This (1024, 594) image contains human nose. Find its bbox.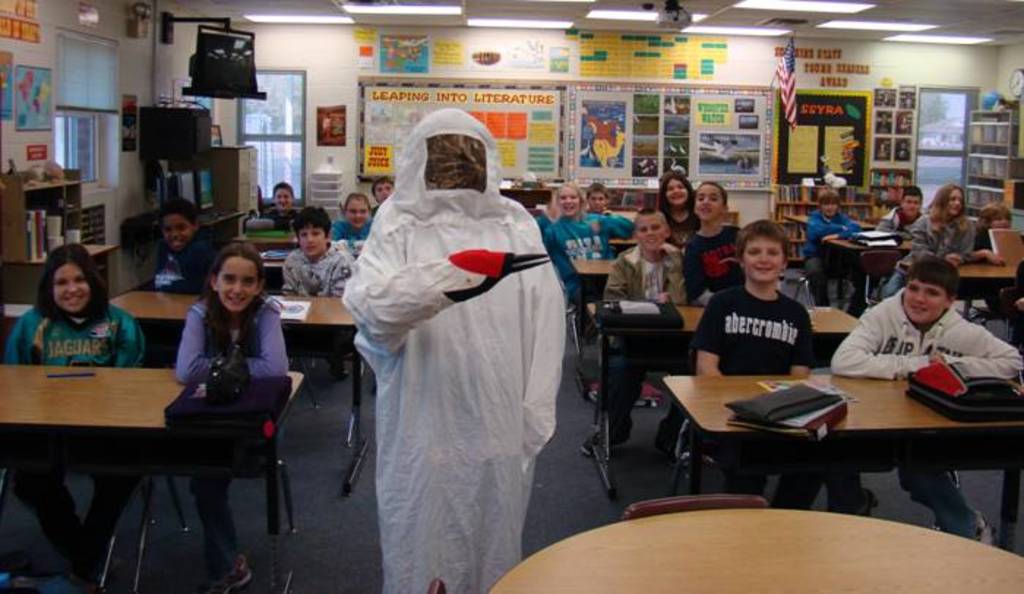
[left=914, top=291, right=922, bottom=298].
